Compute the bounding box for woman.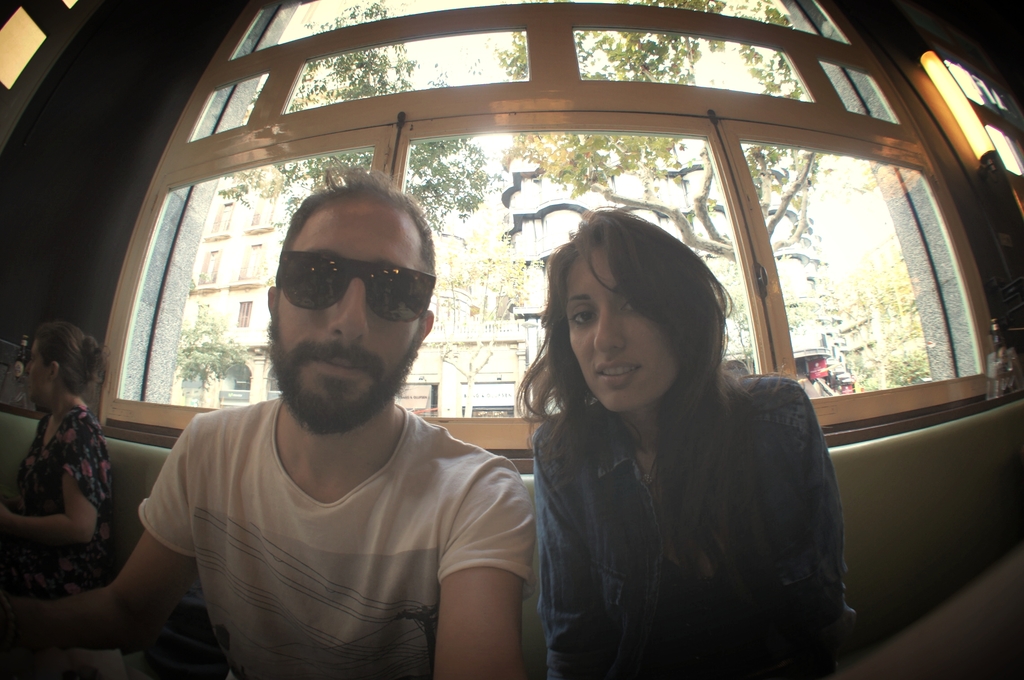
region(0, 320, 123, 607).
